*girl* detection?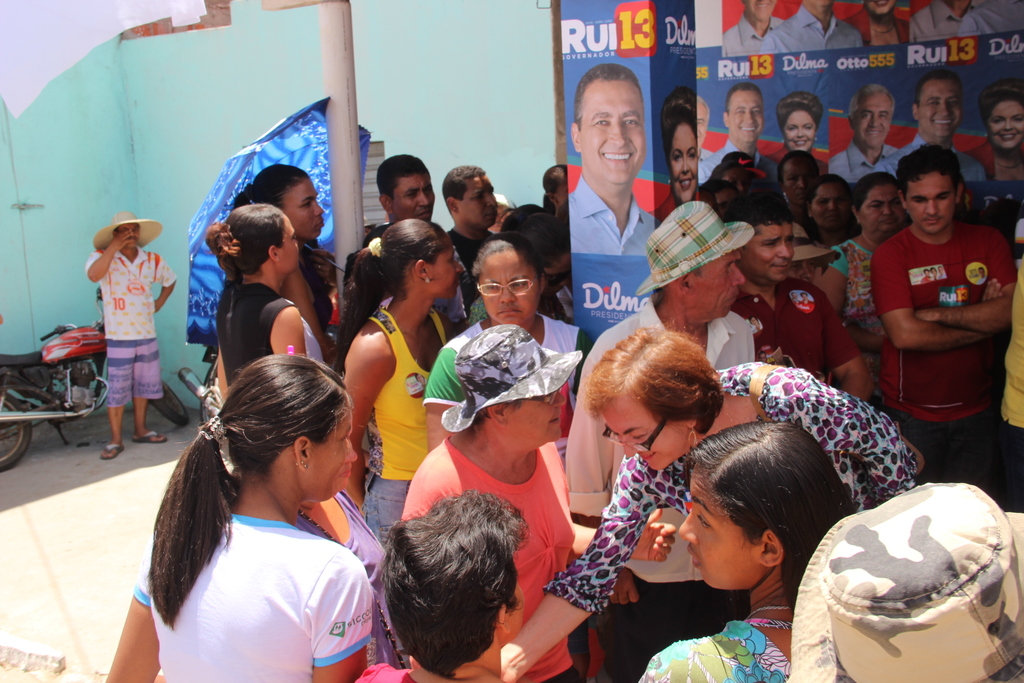
102, 347, 371, 682
